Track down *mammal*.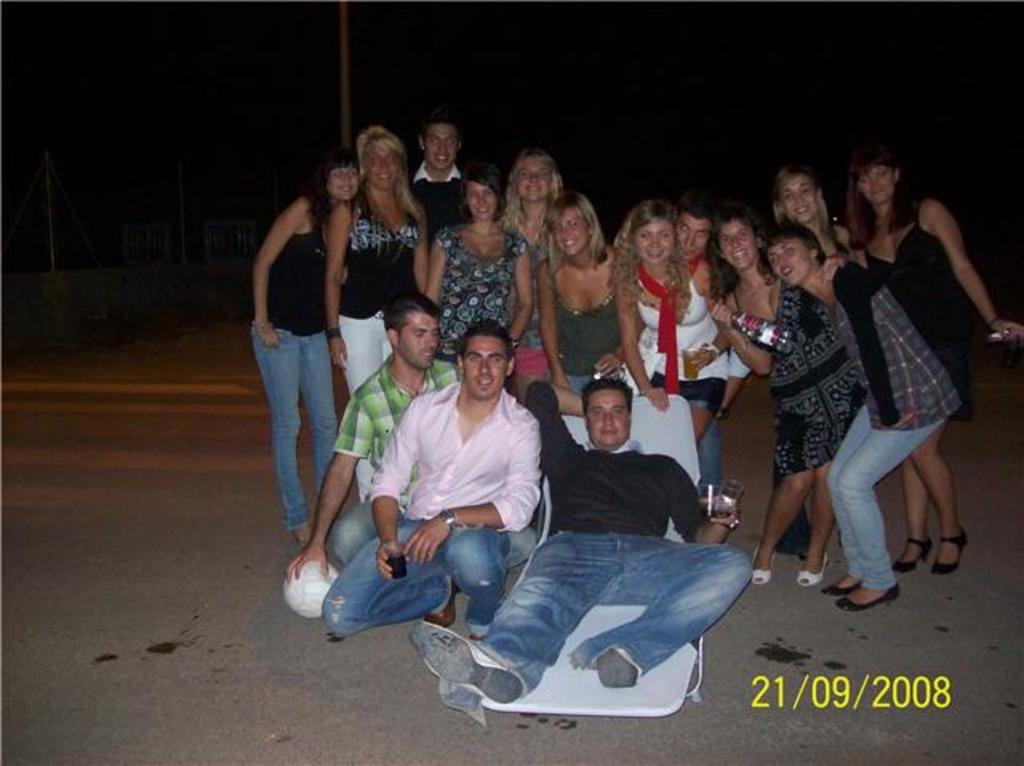
Tracked to BBox(490, 144, 573, 246).
